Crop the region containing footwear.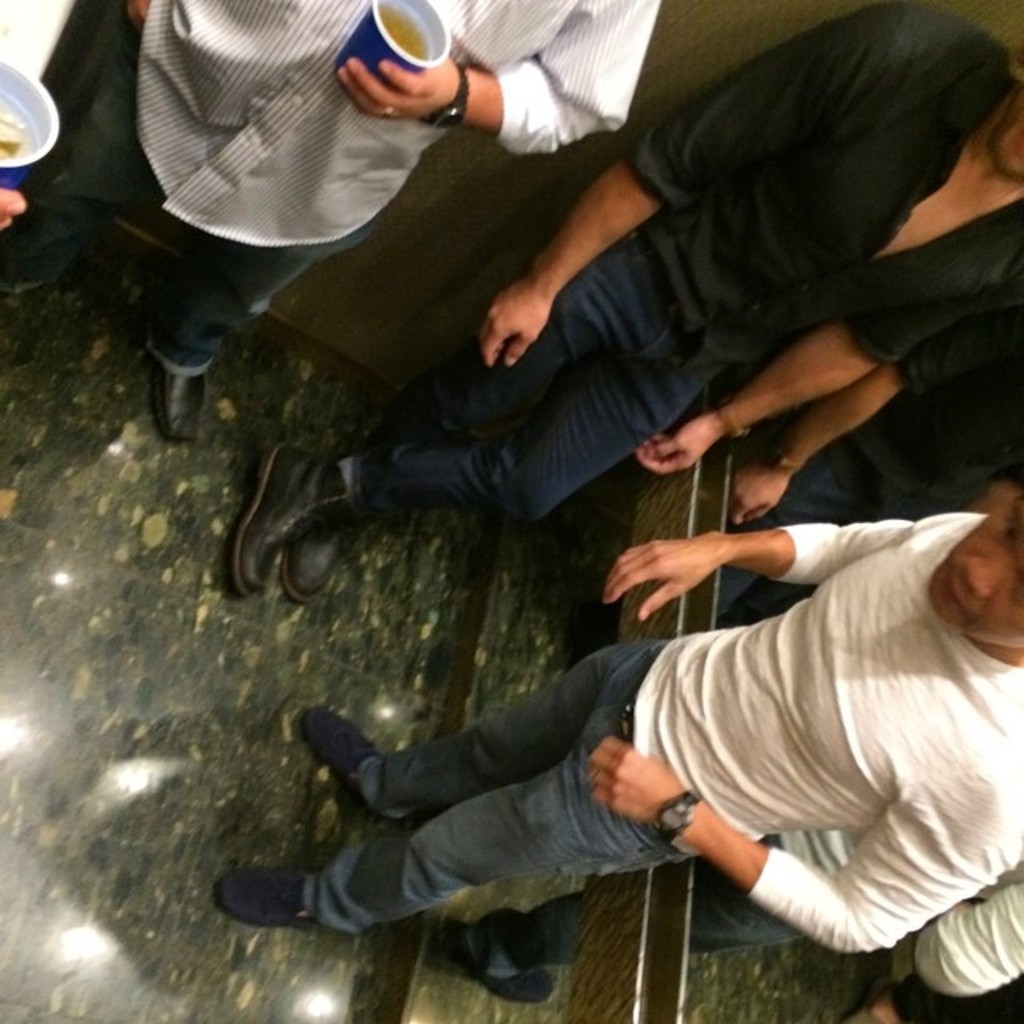
Crop region: bbox=[218, 446, 333, 595].
